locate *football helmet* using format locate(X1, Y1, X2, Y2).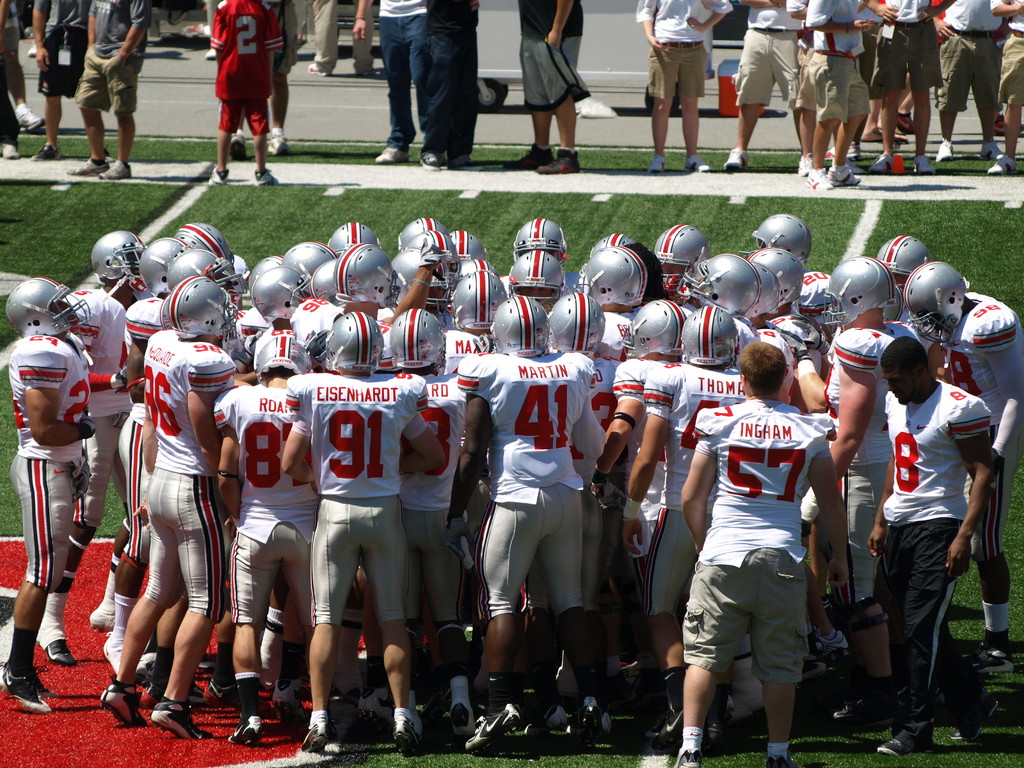
locate(497, 246, 570, 306).
